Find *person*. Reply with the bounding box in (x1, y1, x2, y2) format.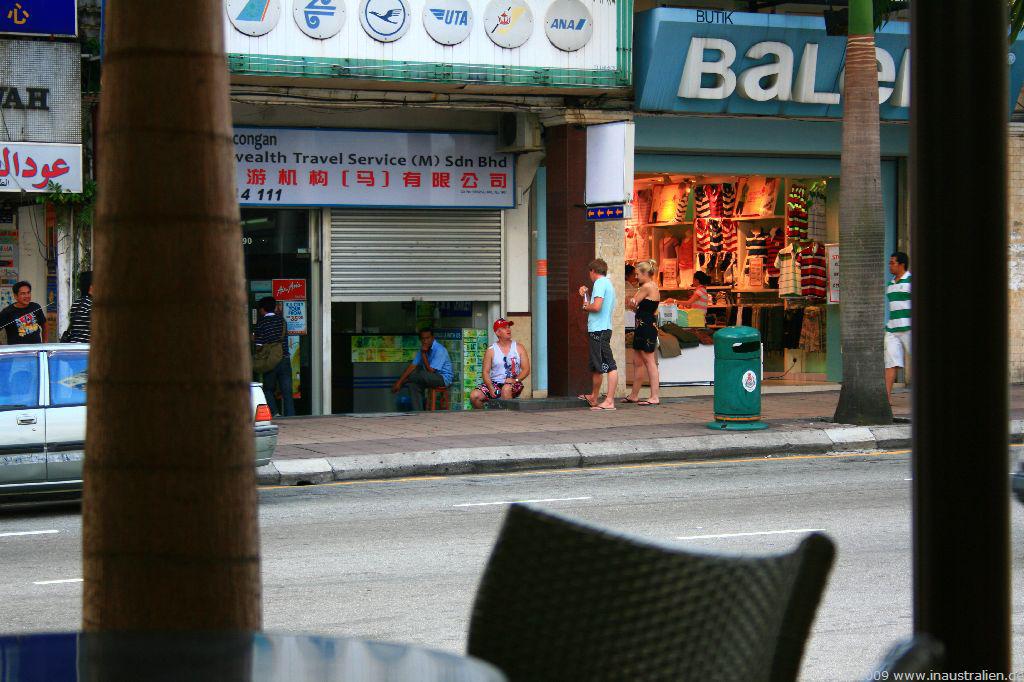
(672, 269, 714, 309).
